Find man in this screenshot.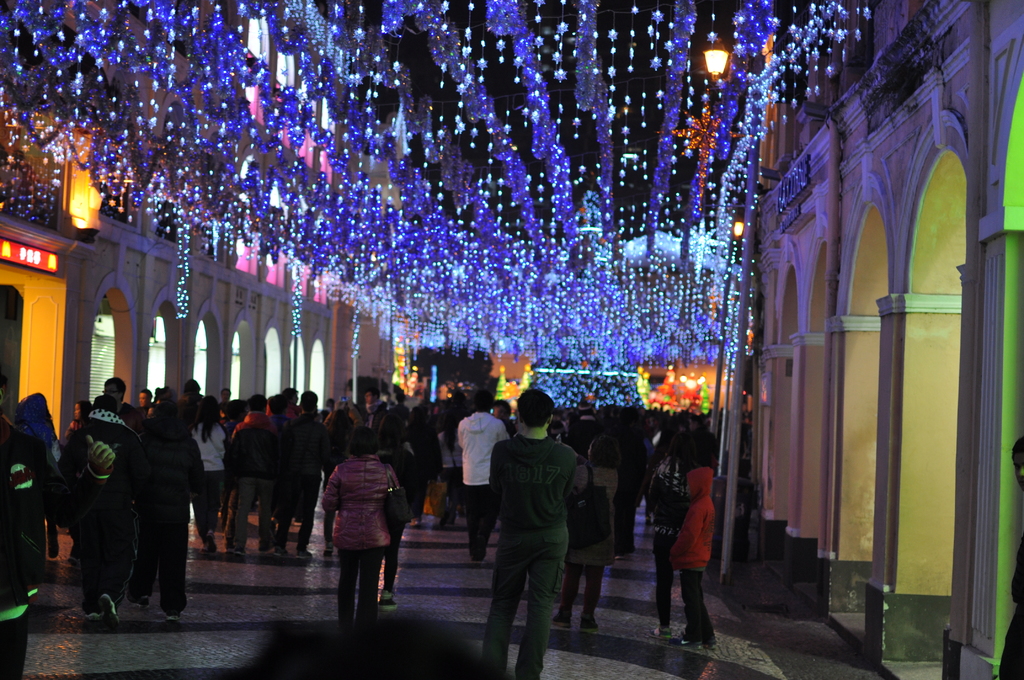
The bounding box for man is detection(394, 389, 407, 425).
